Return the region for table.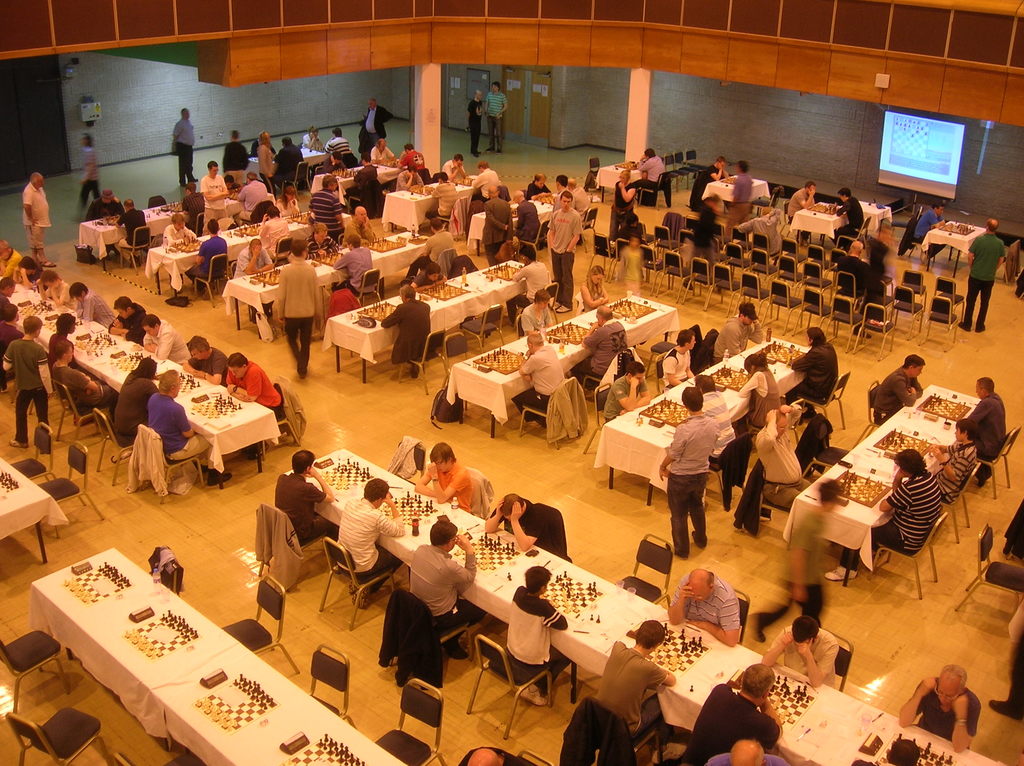
x1=382 y1=185 x2=467 y2=237.
